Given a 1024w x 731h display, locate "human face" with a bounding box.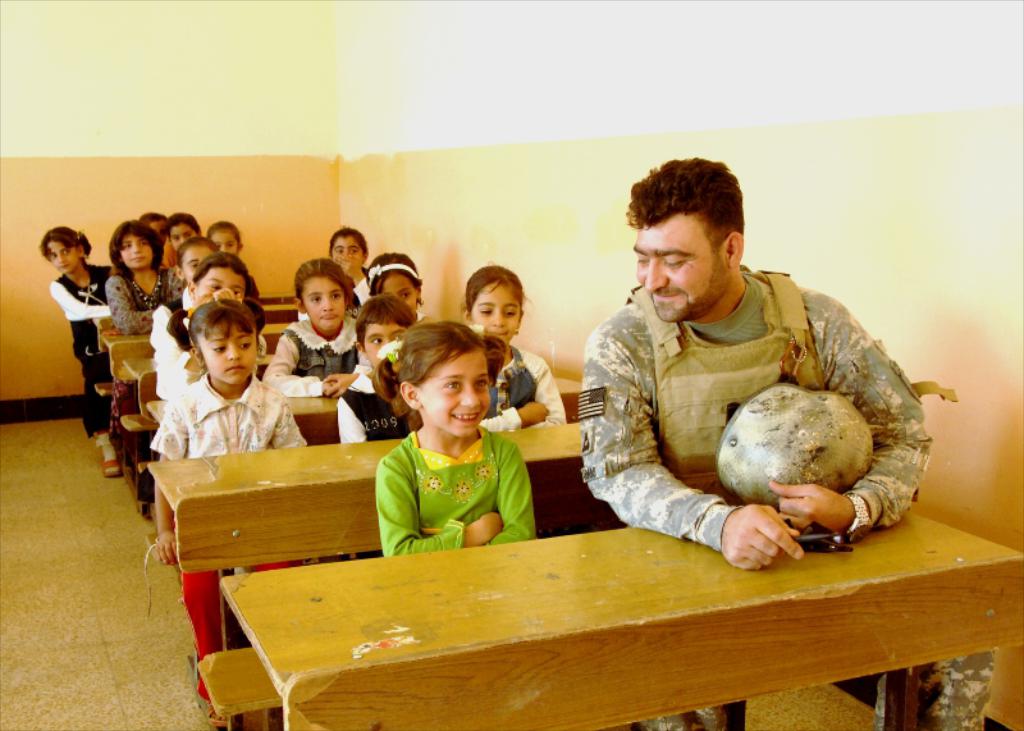
Located: bbox(364, 320, 401, 370).
